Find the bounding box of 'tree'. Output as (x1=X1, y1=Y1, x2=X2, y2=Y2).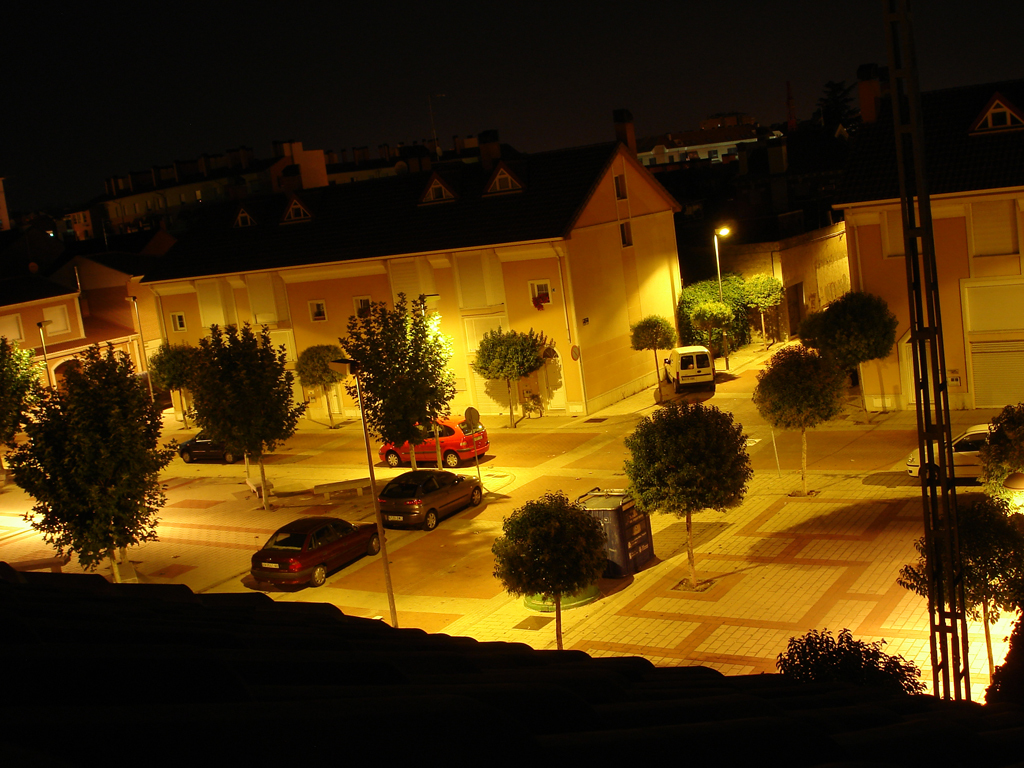
(x1=138, y1=315, x2=308, y2=507).
